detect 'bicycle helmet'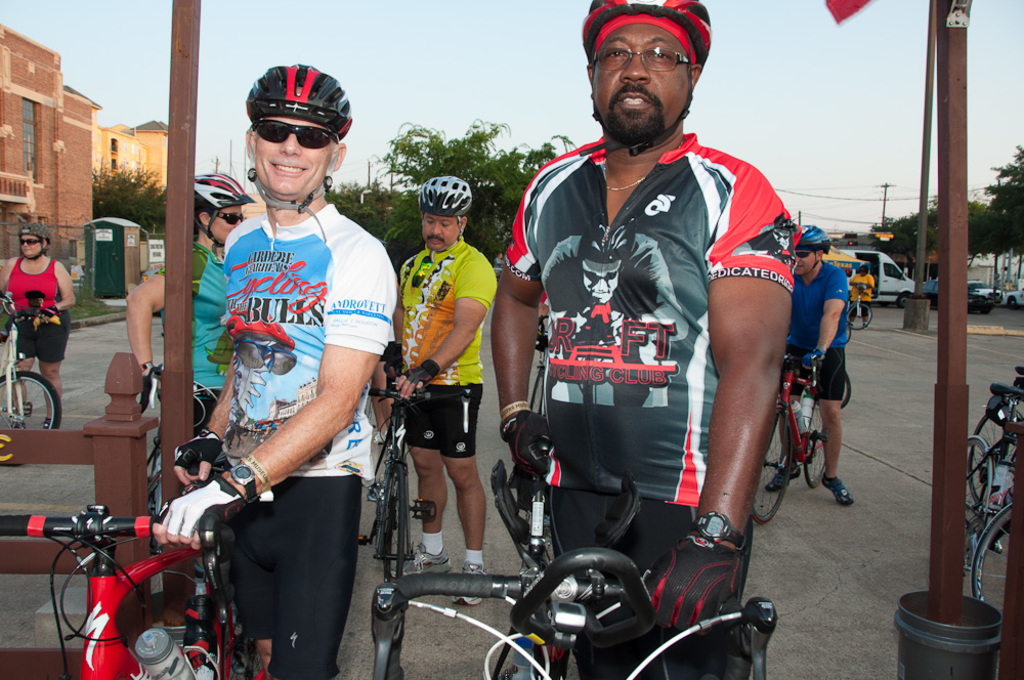
(x1=186, y1=174, x2=250, y2=248)
